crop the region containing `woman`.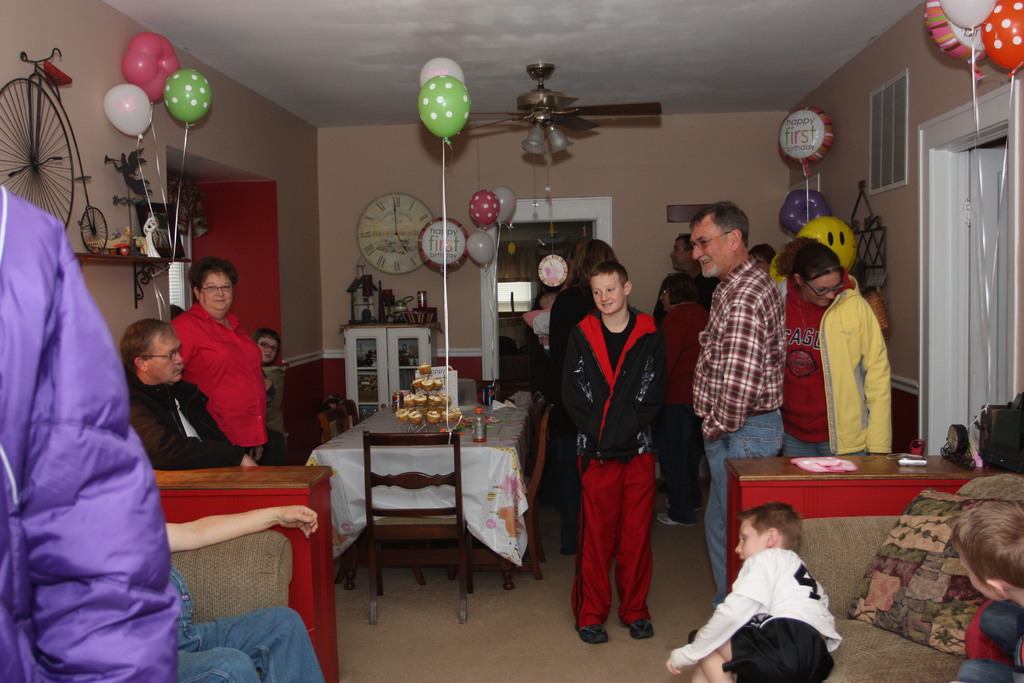
Crop region: {"x1": 548, "y1": 238, "x2": 618, "y2": 559}.
